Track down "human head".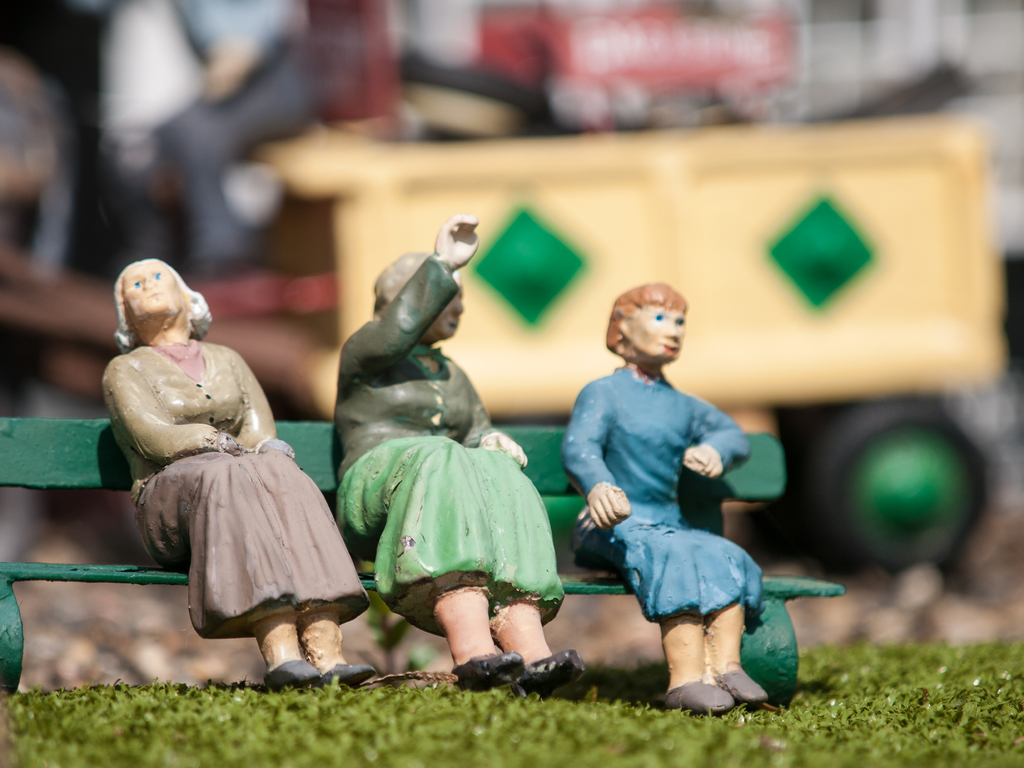
Tracked to select_region(110, 266, 200, 354).
